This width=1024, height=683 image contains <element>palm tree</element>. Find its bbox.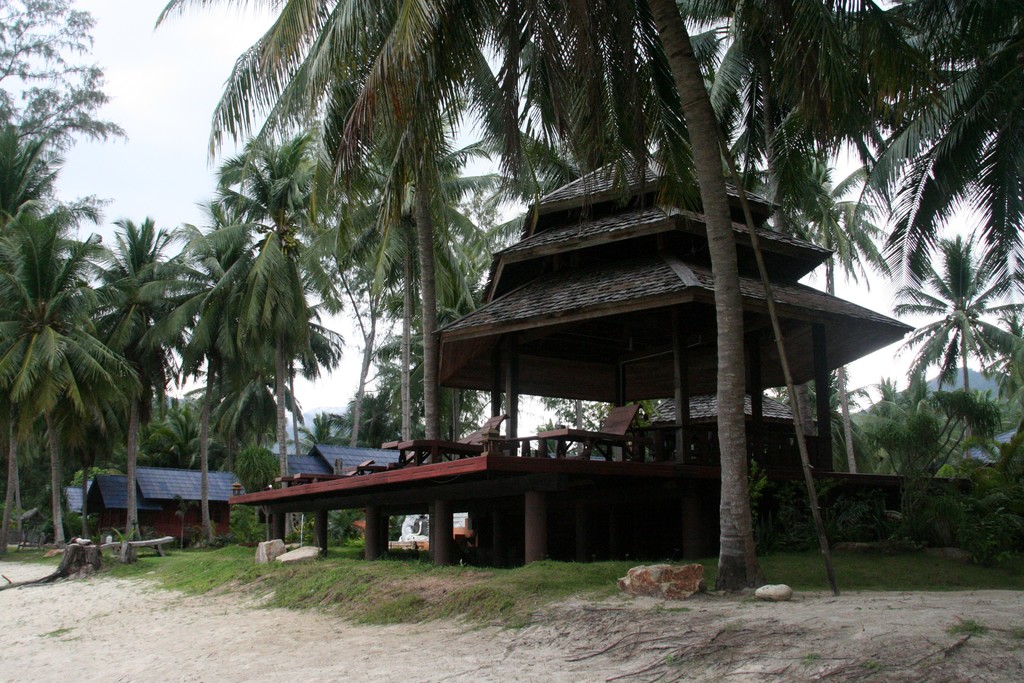
Rect(890, 12, 1016, 210).
